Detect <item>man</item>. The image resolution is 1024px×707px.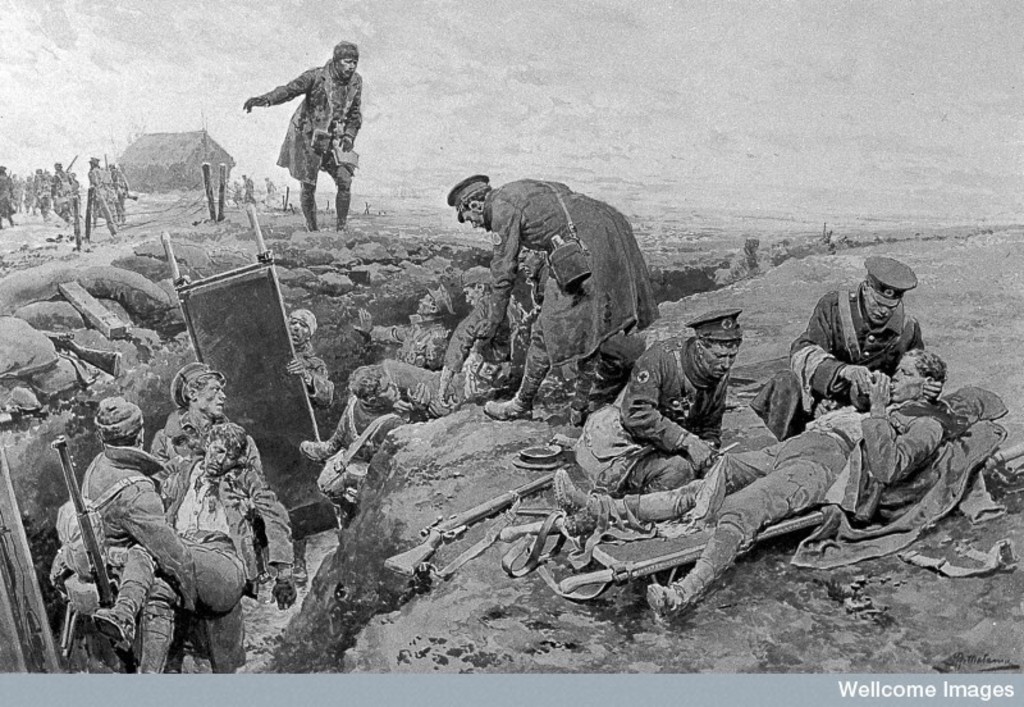
locate(571, 307, 741, 498).
